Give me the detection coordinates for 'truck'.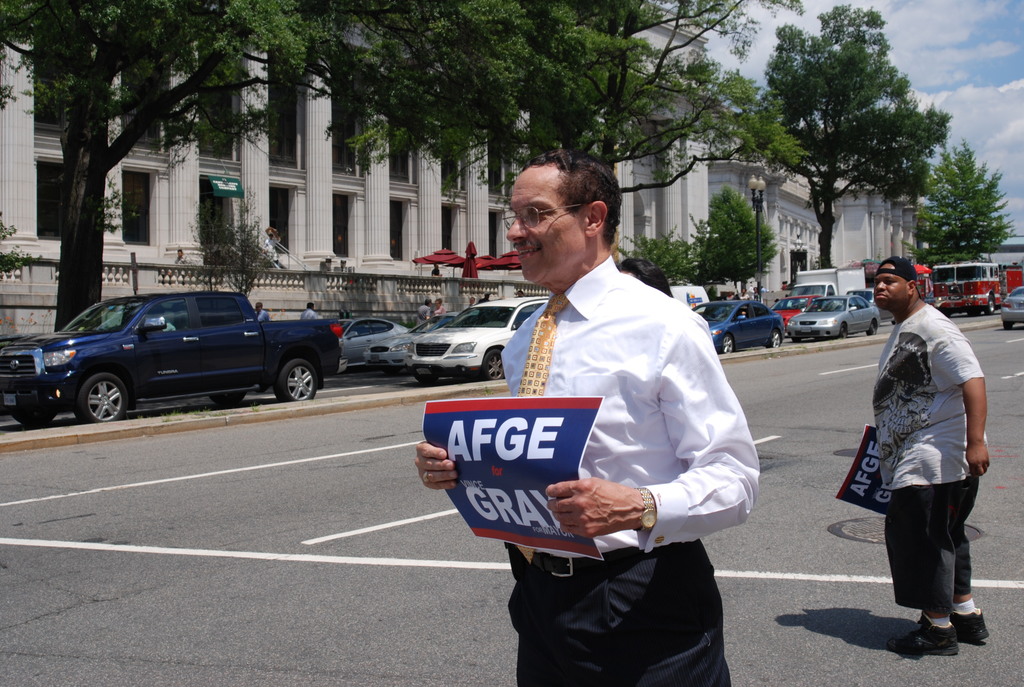
BBox(16, 292, 332, 421).
